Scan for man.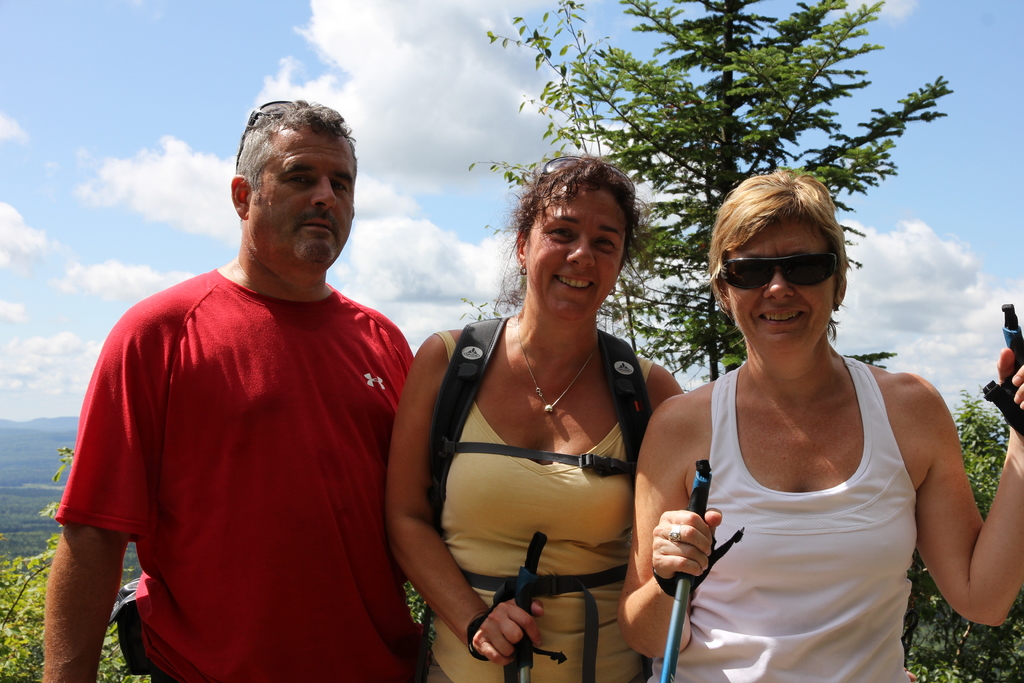
Scan result: (left=58, top=86, right=451, bottom=682).
